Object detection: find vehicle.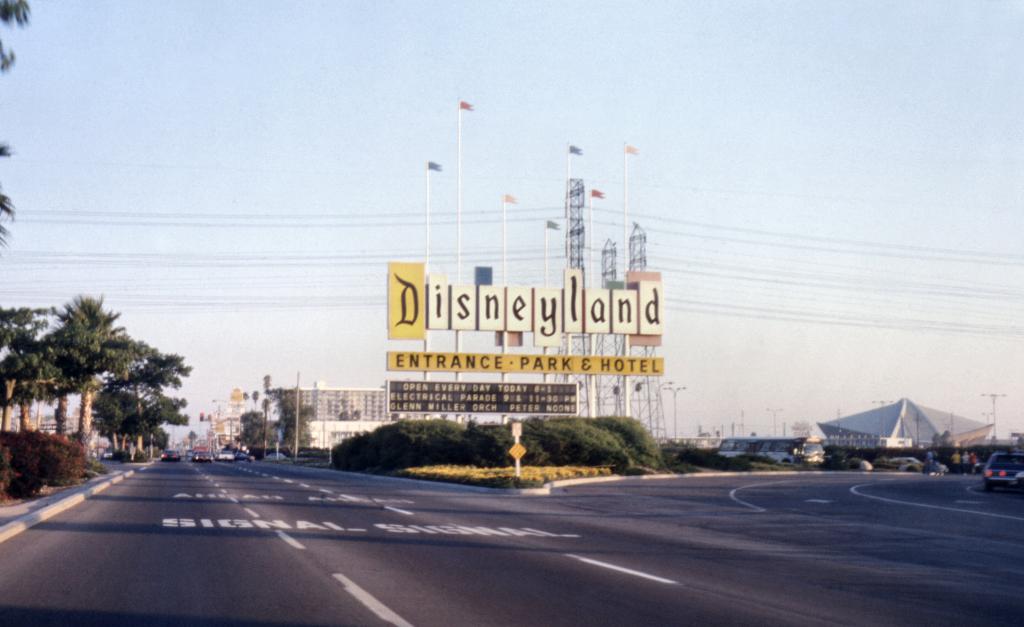
<region>212, 447, 237, 465</region>.
